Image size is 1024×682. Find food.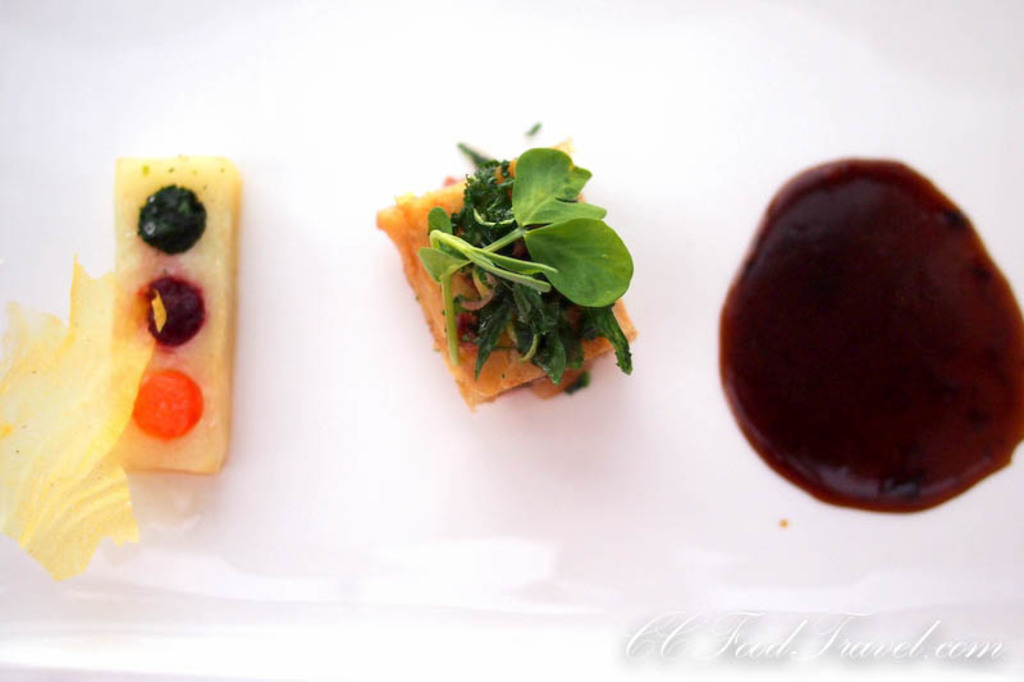
106 155 237 476.
